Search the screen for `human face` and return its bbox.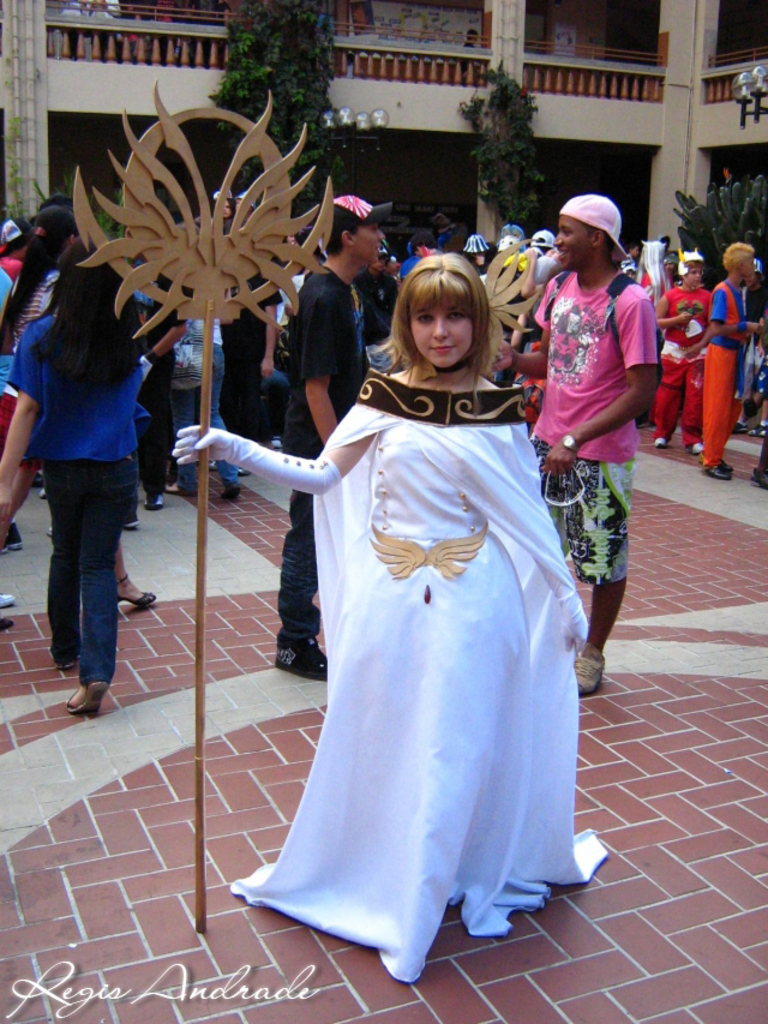
Found: 551 218 596 265.
